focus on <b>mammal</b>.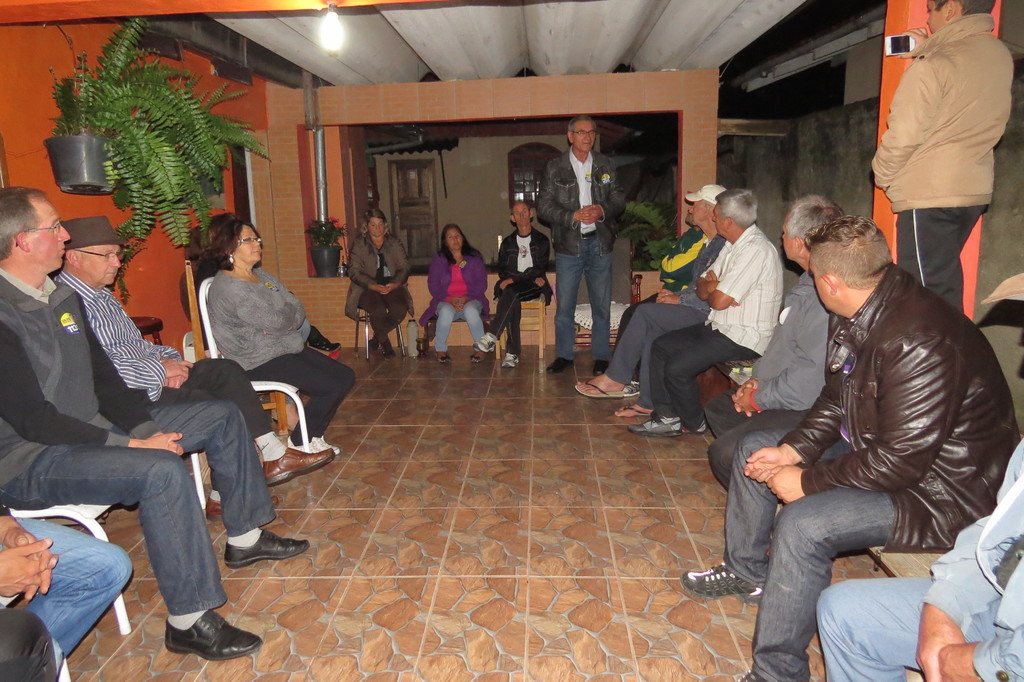
Focused at <region>742, 178, 985, 661</region>.
